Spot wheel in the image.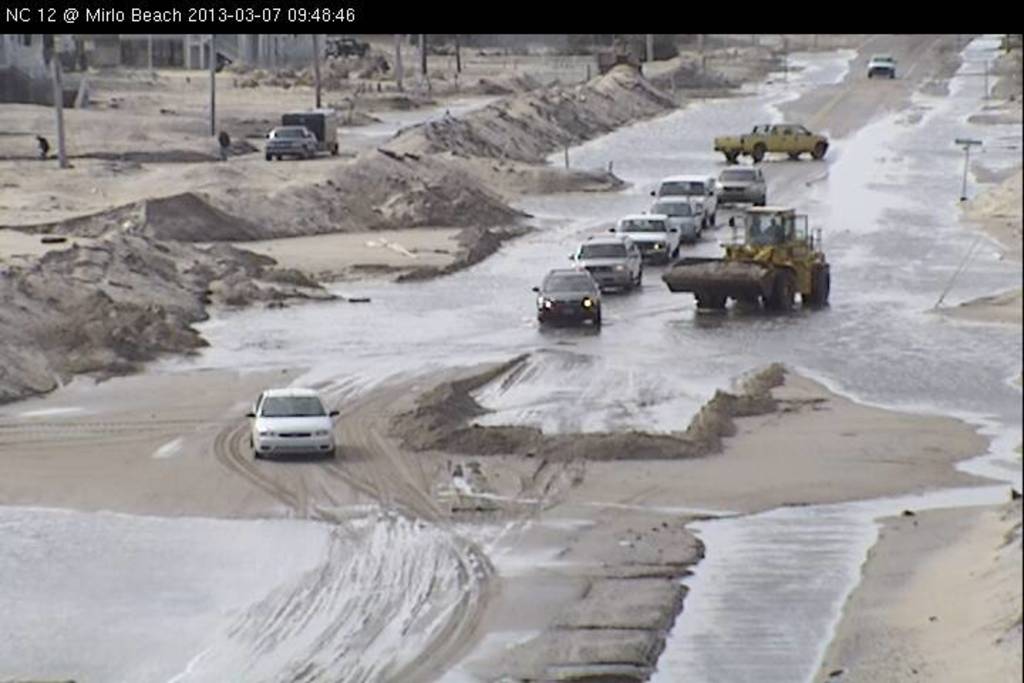
wheel found at [x1=694, y1=293, x2=727, y2=305].
